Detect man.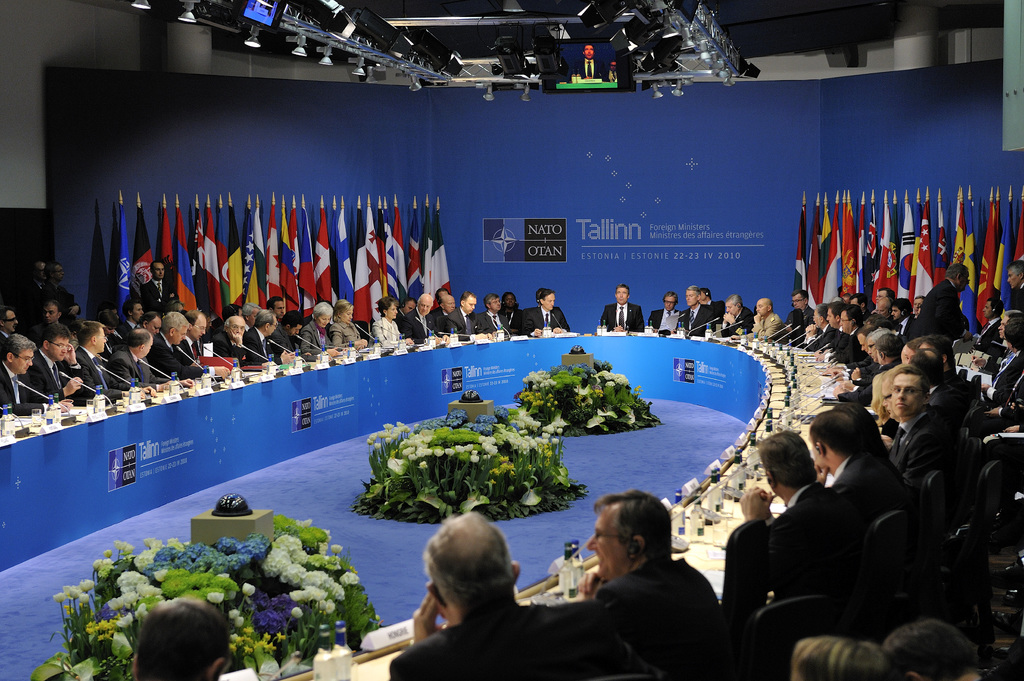
Detected at l=211, t=318, r=262, b=372.
